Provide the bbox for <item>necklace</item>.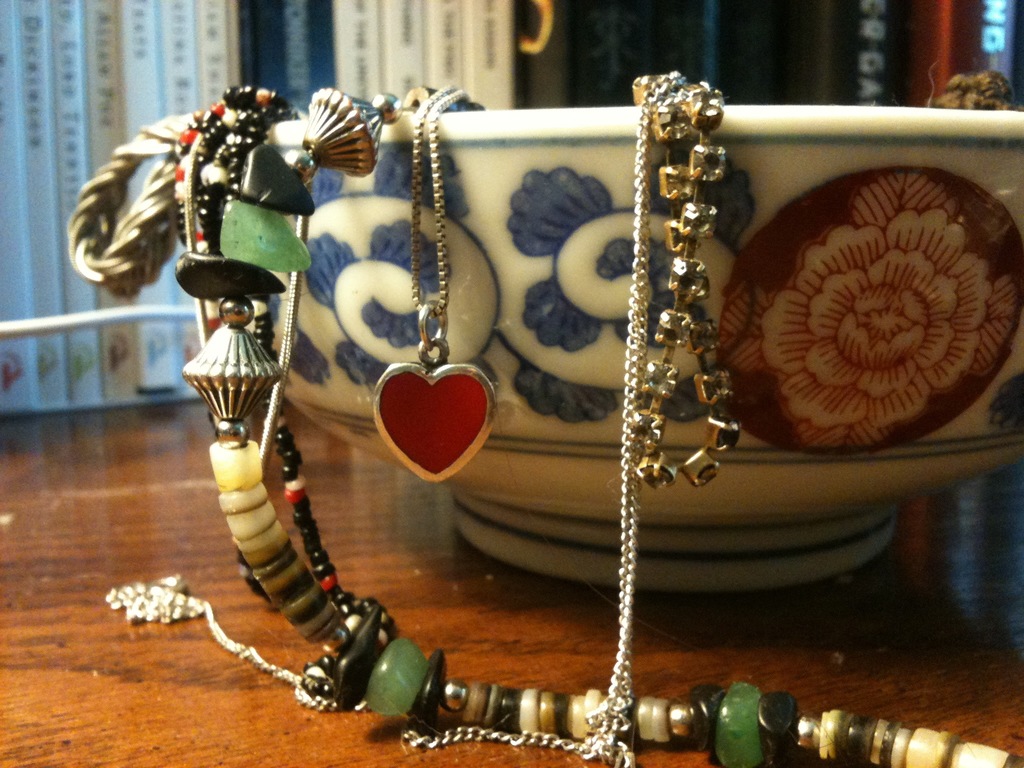
crop(370, 84, 499, 481).
